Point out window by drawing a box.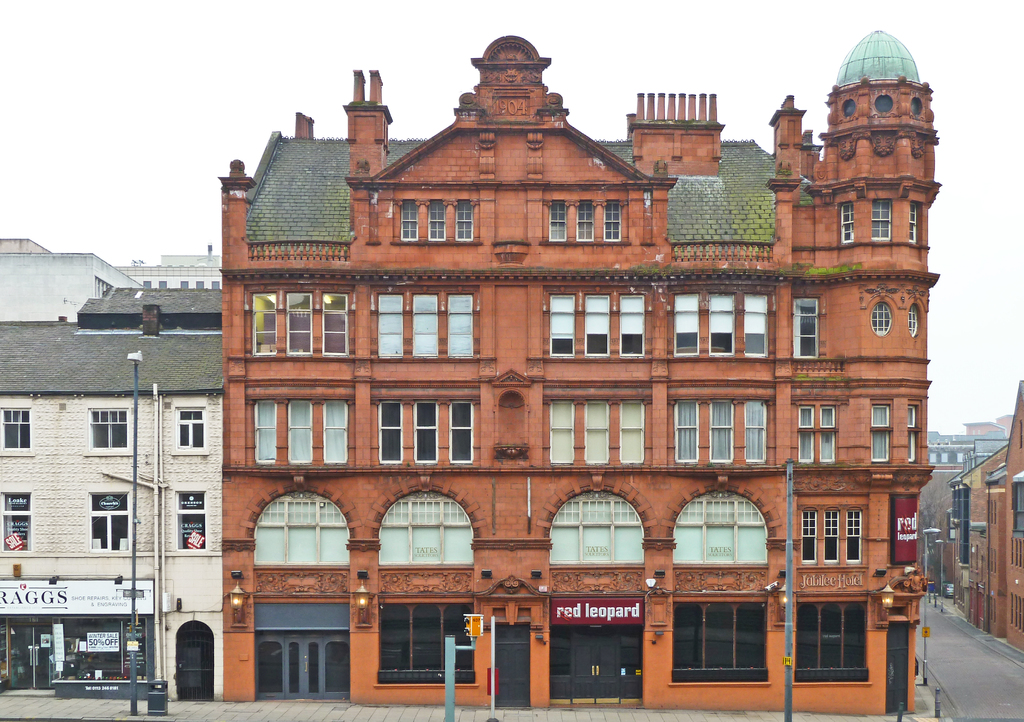
select_region(584, 293, 611, 357).
